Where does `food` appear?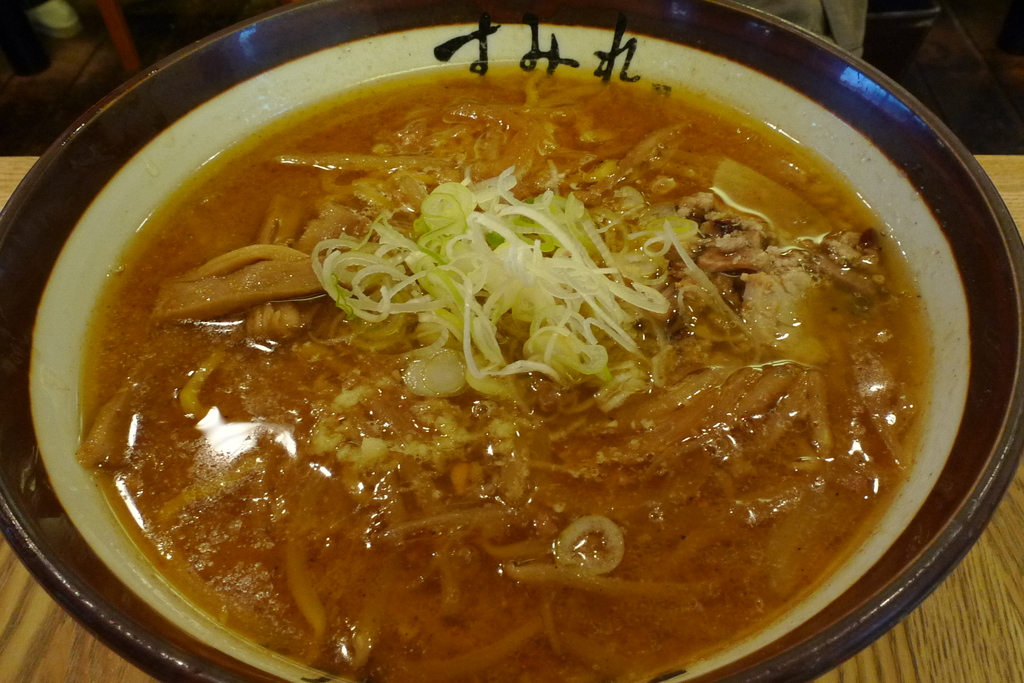
Appears at 74,62,932,677.
